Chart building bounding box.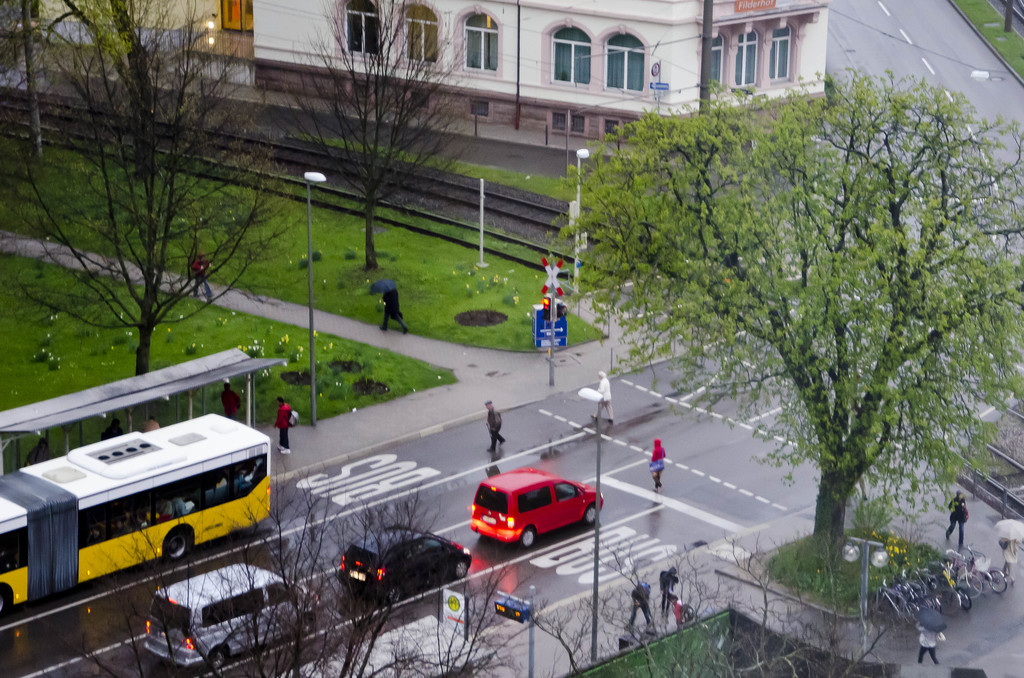
Charted: box(260, 0, 834, 177).
